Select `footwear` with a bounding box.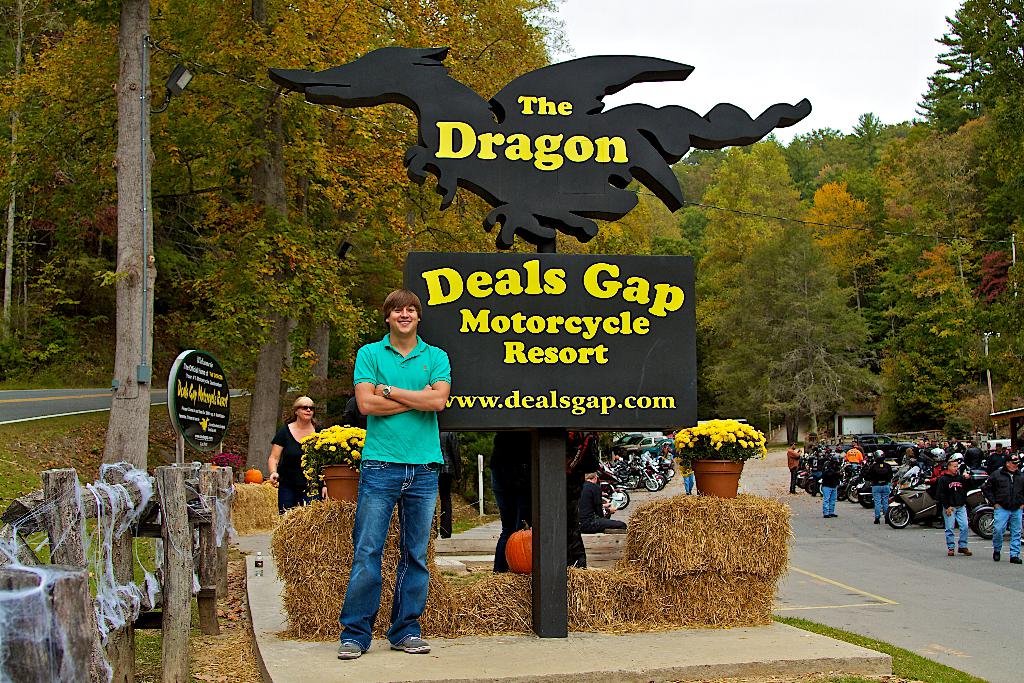
bbox=[334, 630, 362, 667].
